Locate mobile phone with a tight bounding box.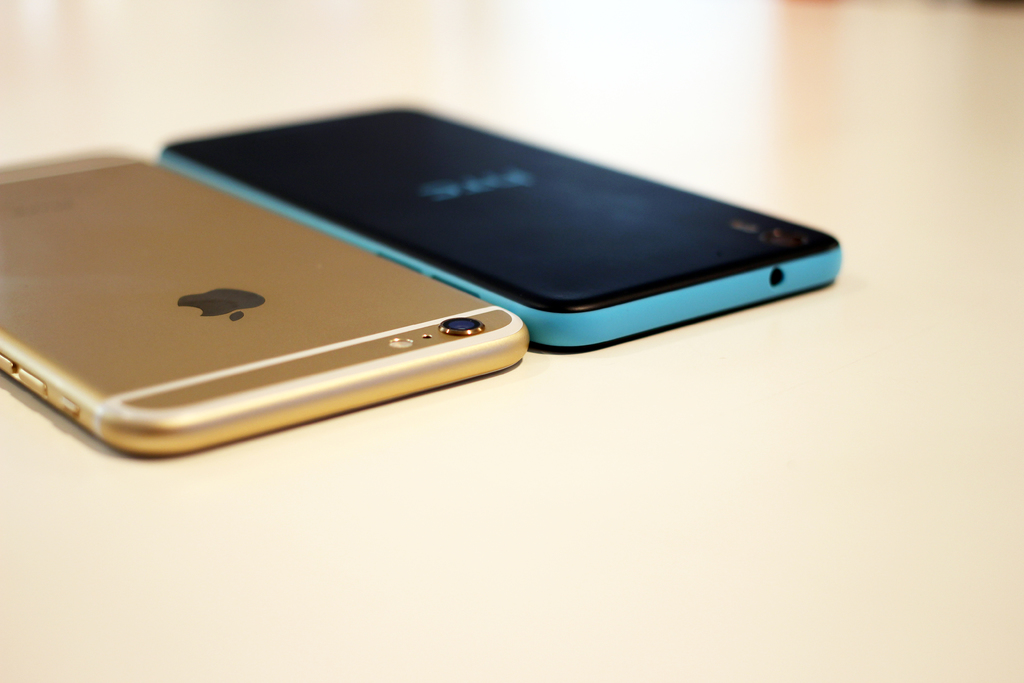
0,145,530,462.
